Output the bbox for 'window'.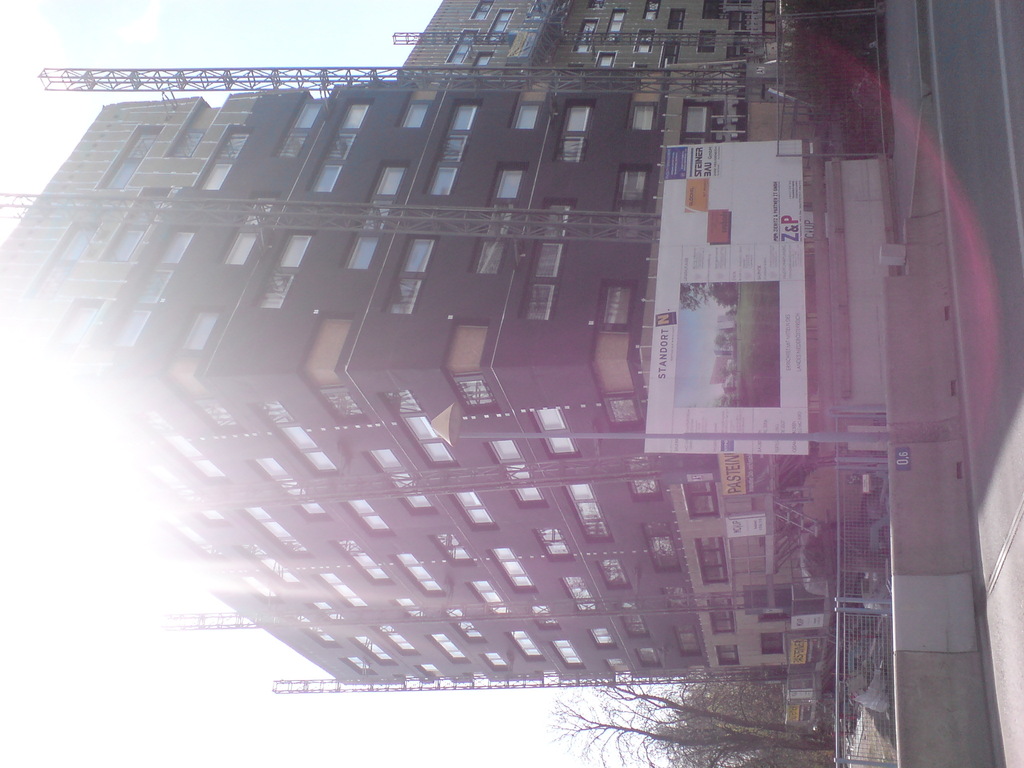
crop(633, 29, 654, 53).
